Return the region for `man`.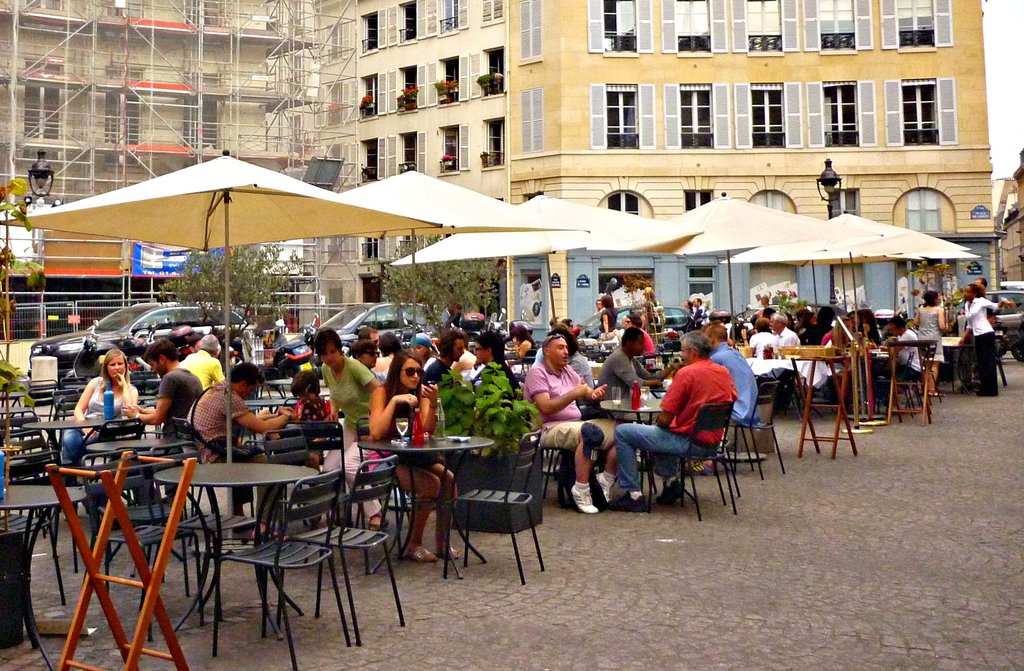
box=[468, 330, 519, 400].
